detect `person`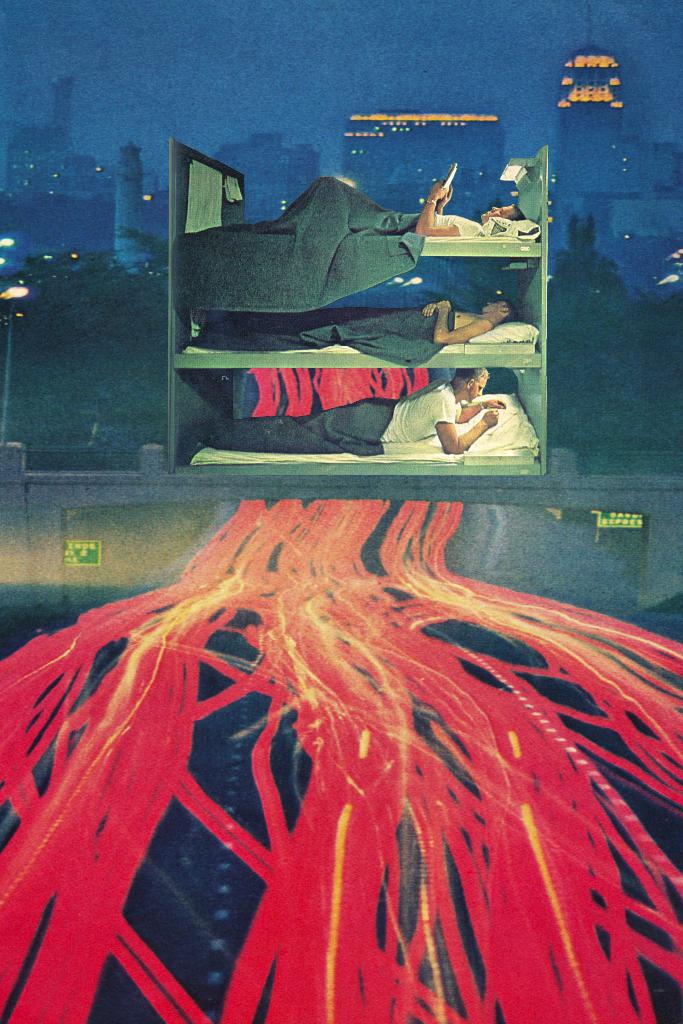
<box>378,368,504,453</box>
